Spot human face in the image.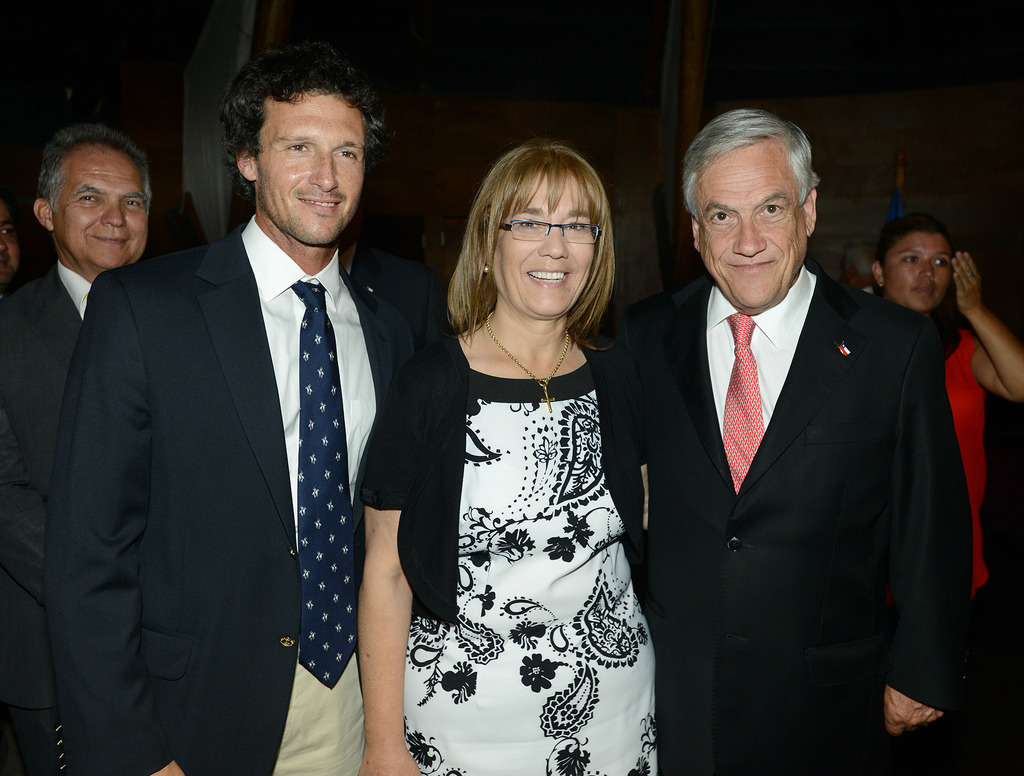
human face found at bbox=[259, 94, 365, 245].
